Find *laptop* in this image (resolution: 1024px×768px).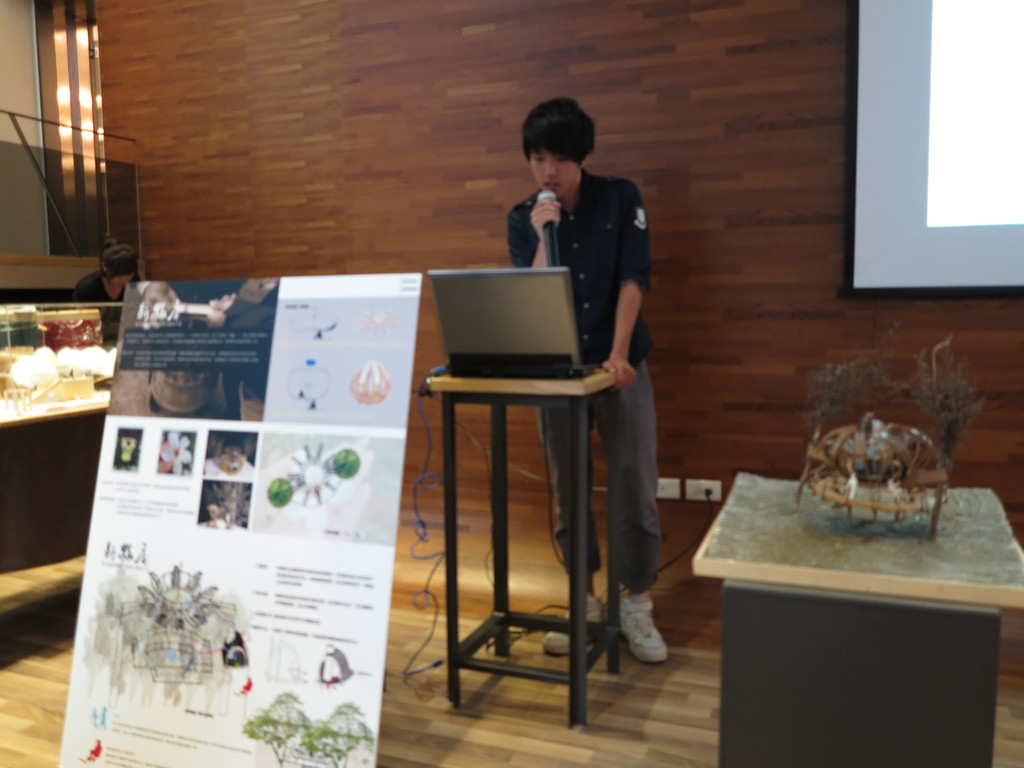
pyautogui.locateOnScreen(426, 263, 596, 378).
